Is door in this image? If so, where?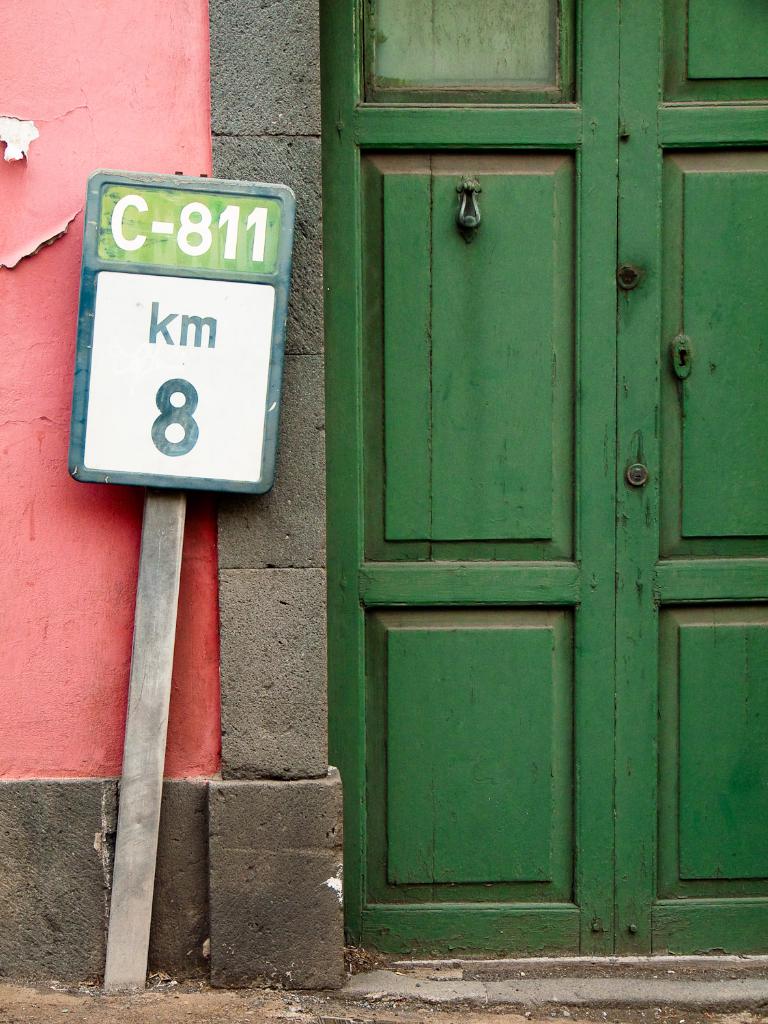
Yes, at (left=321, top=0, right=767, bottom=957).
